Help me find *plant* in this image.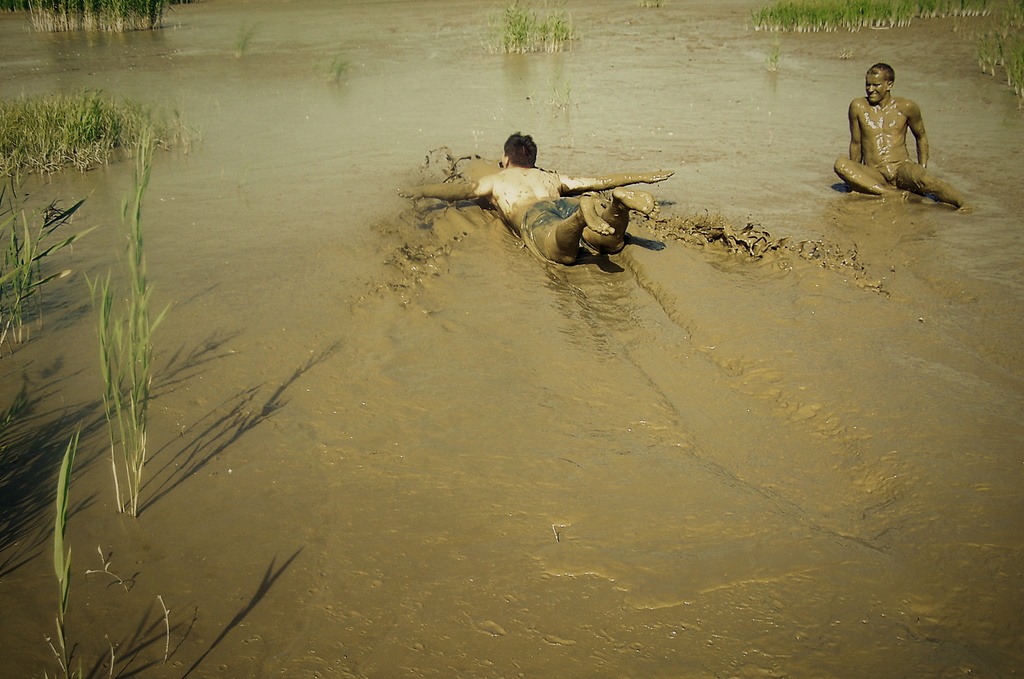
Found it: bbox=(481, 0, 580, 56).
